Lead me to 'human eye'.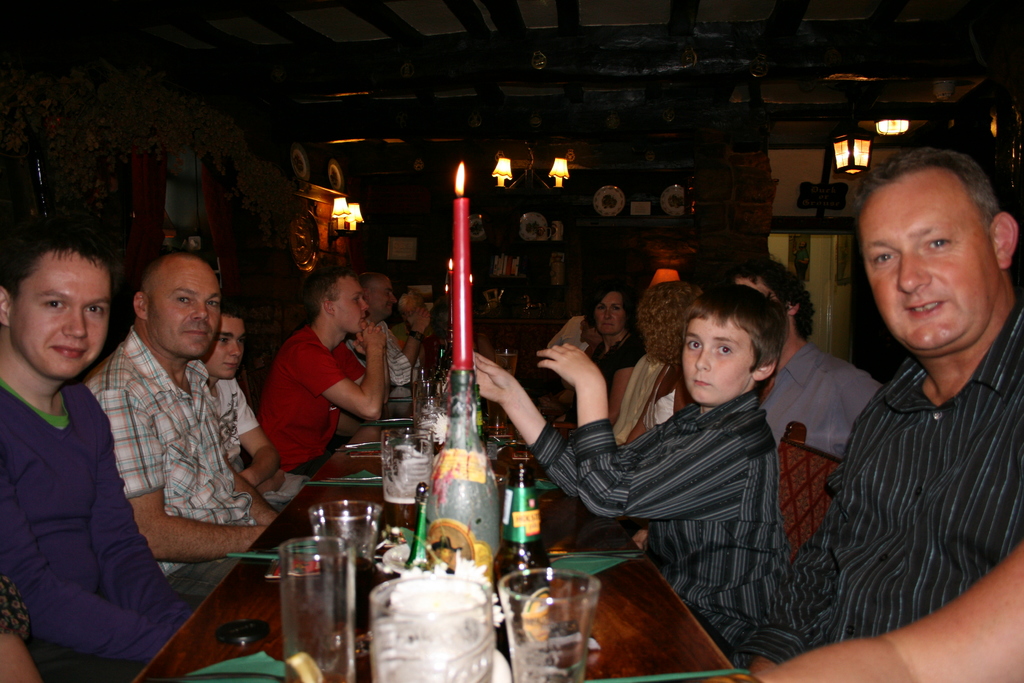
Lead to (206, 297, 219, 309).
